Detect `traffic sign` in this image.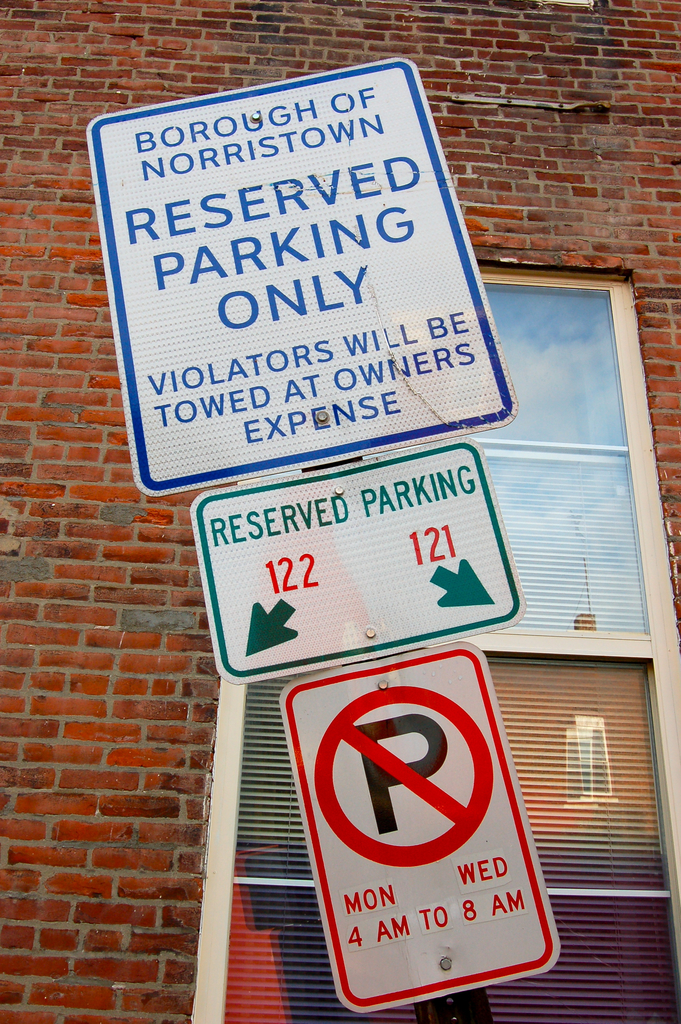
Detection: bbox=[274, 638, 561, 1016].
